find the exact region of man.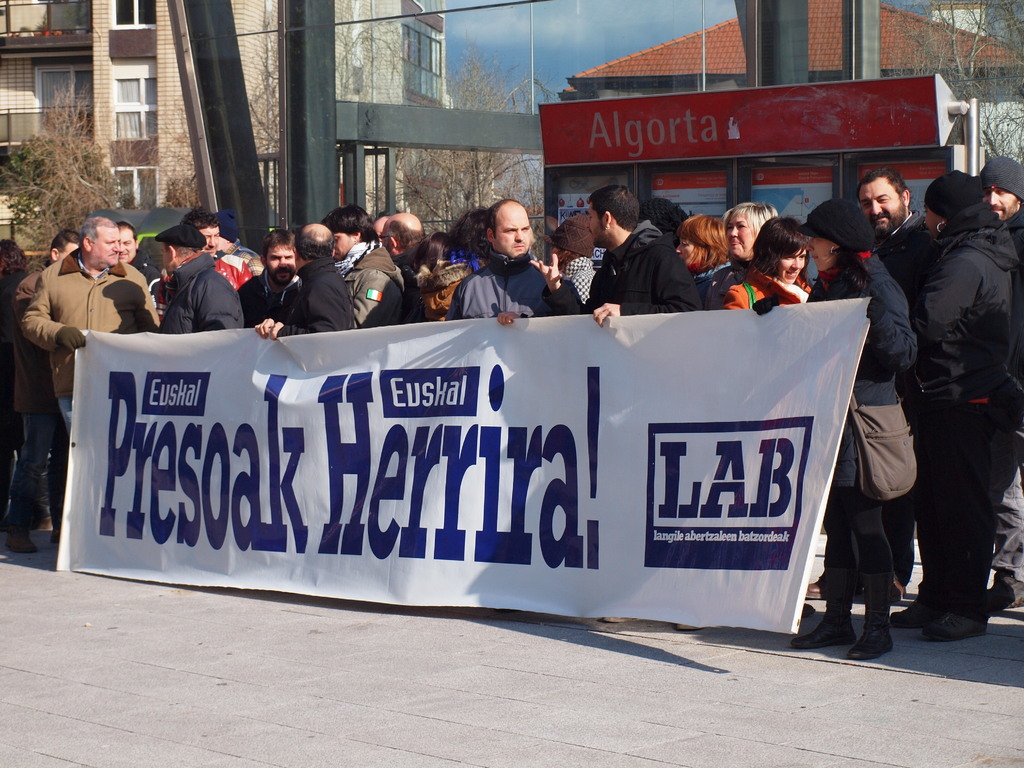
Exact region: locate(177, 205, 225, 262).
